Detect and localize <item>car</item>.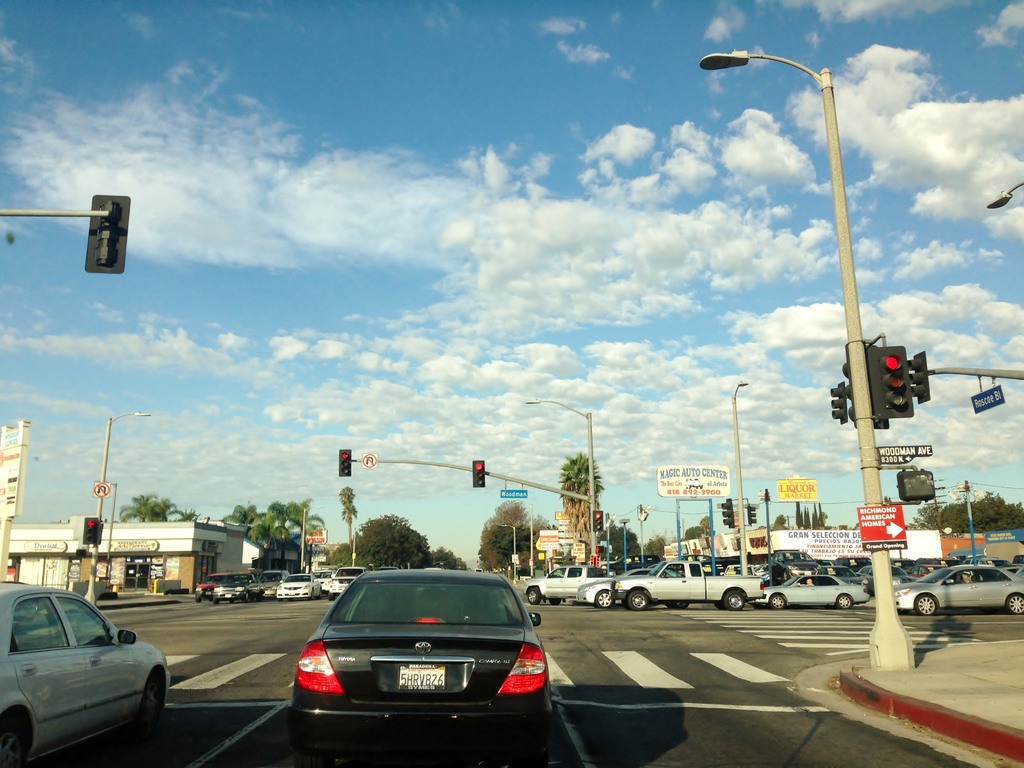
Localized at bbox=[192, 572, 228, 601].
